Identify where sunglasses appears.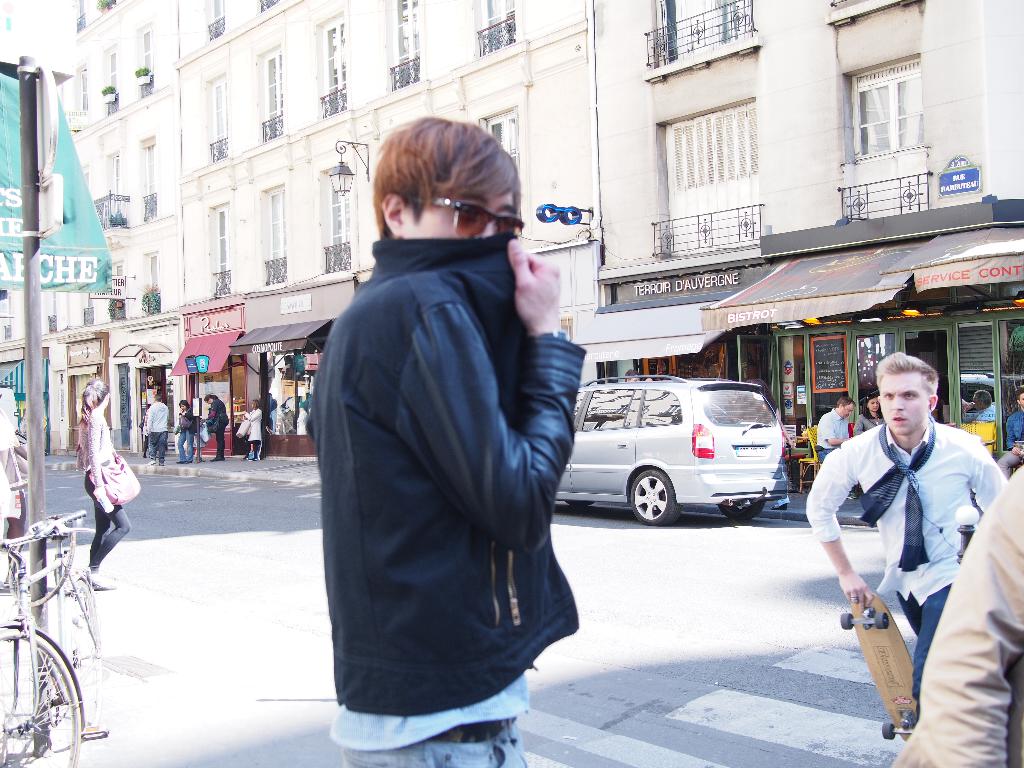
Appears at [x1=429, y1=196, x2=524, y2=234].
